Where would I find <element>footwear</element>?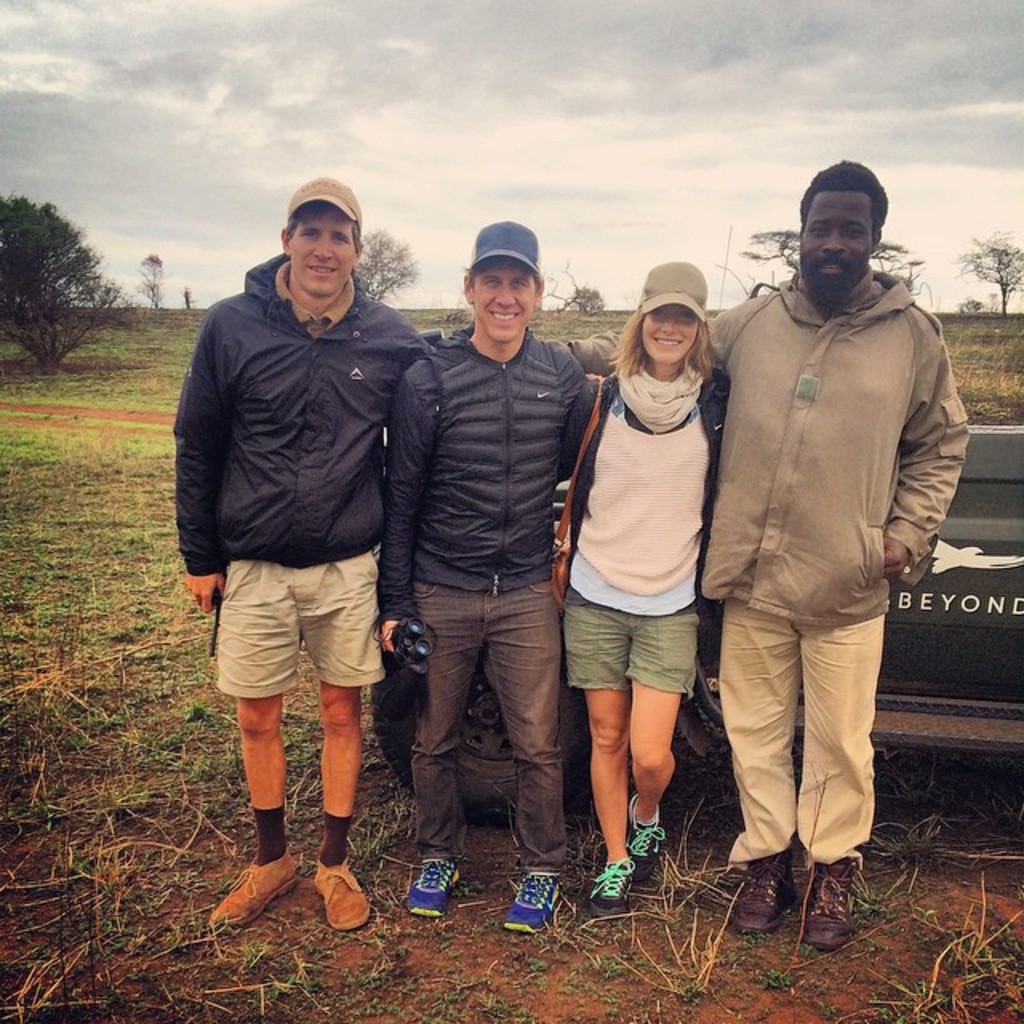
At rect(725, 840, 802, 938).
